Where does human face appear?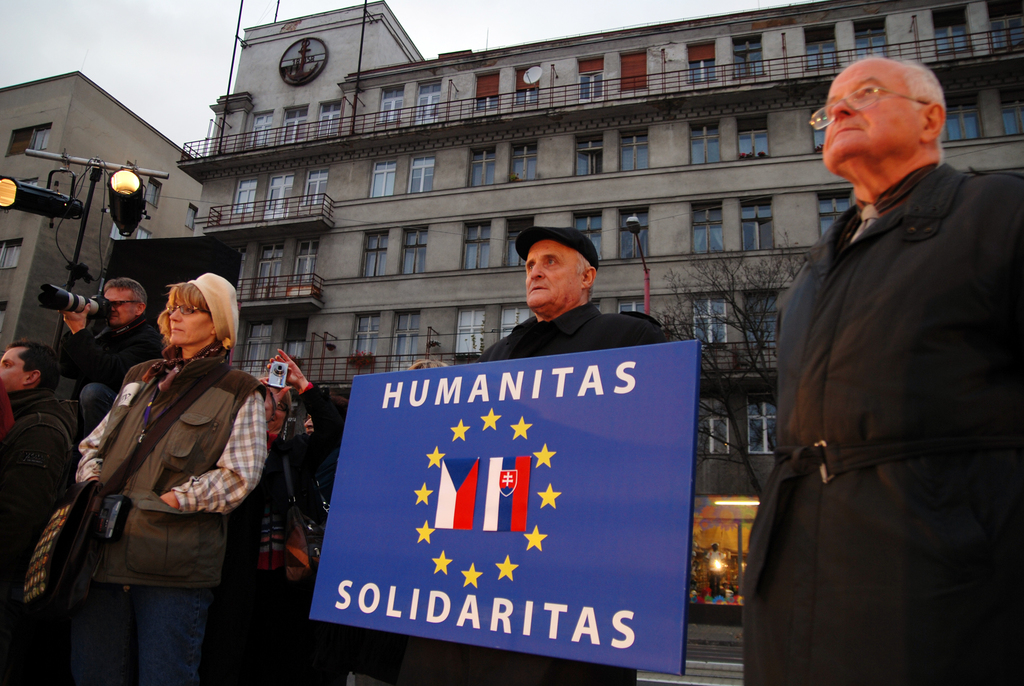
Appears at x1=102, y1=291, x2=135, y2=325.
